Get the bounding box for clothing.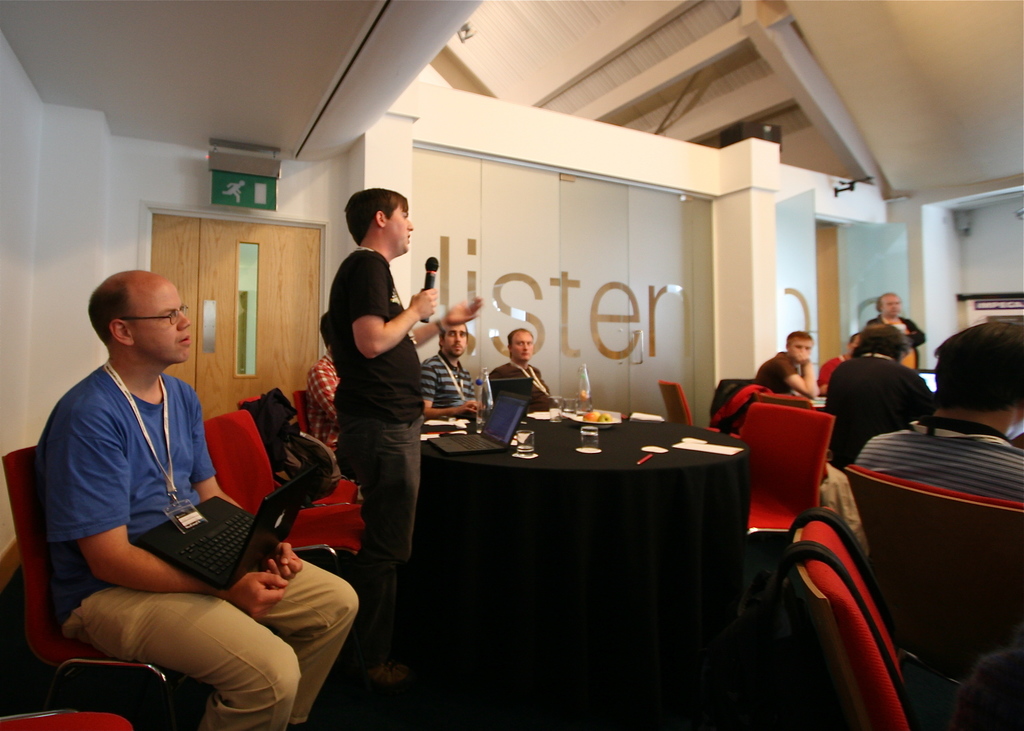
x1=325, y1=242, x2=421, y2=652.
